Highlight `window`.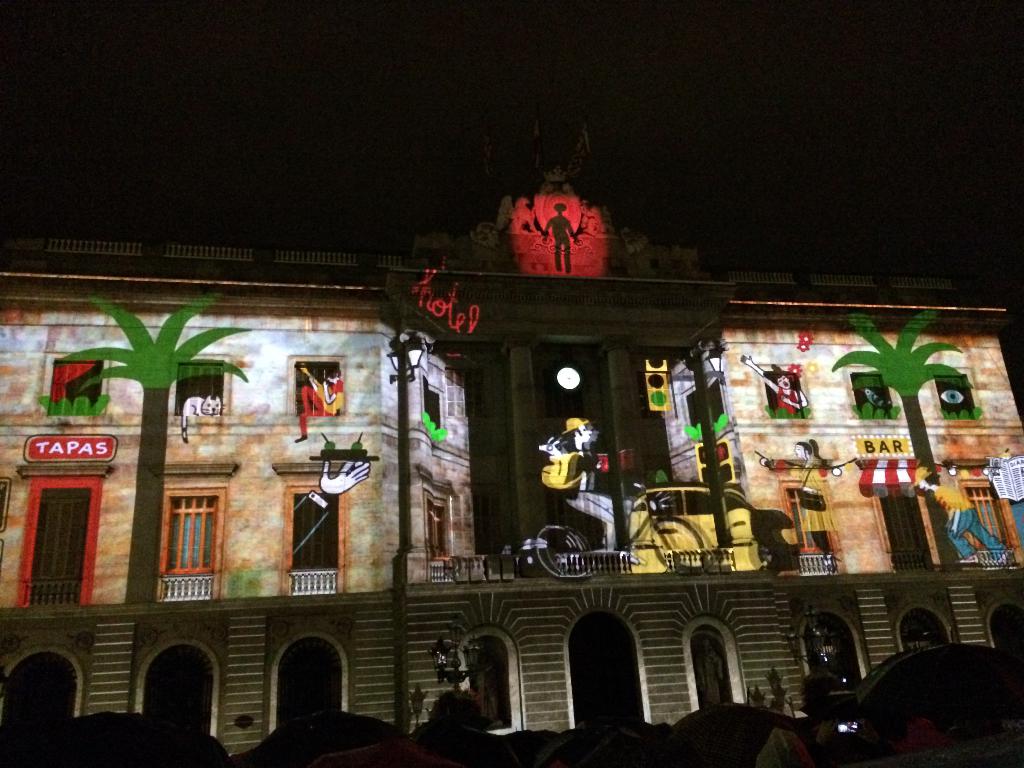
Highlighted region: select_region(294, 358, 342, 419).
